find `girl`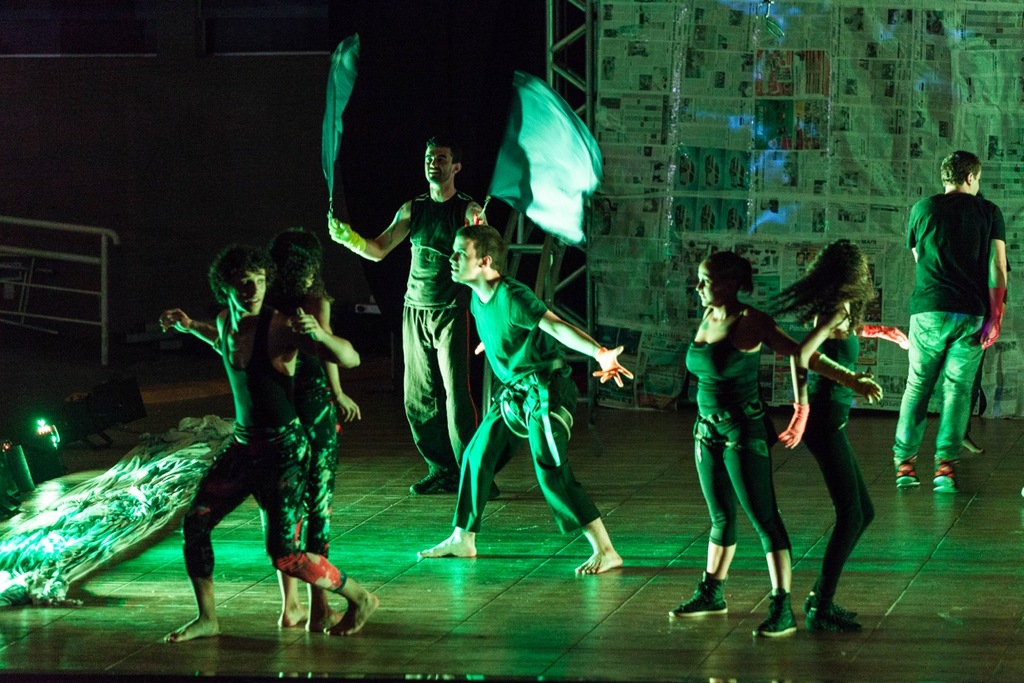
Rect(667, 252, 883, 641)
